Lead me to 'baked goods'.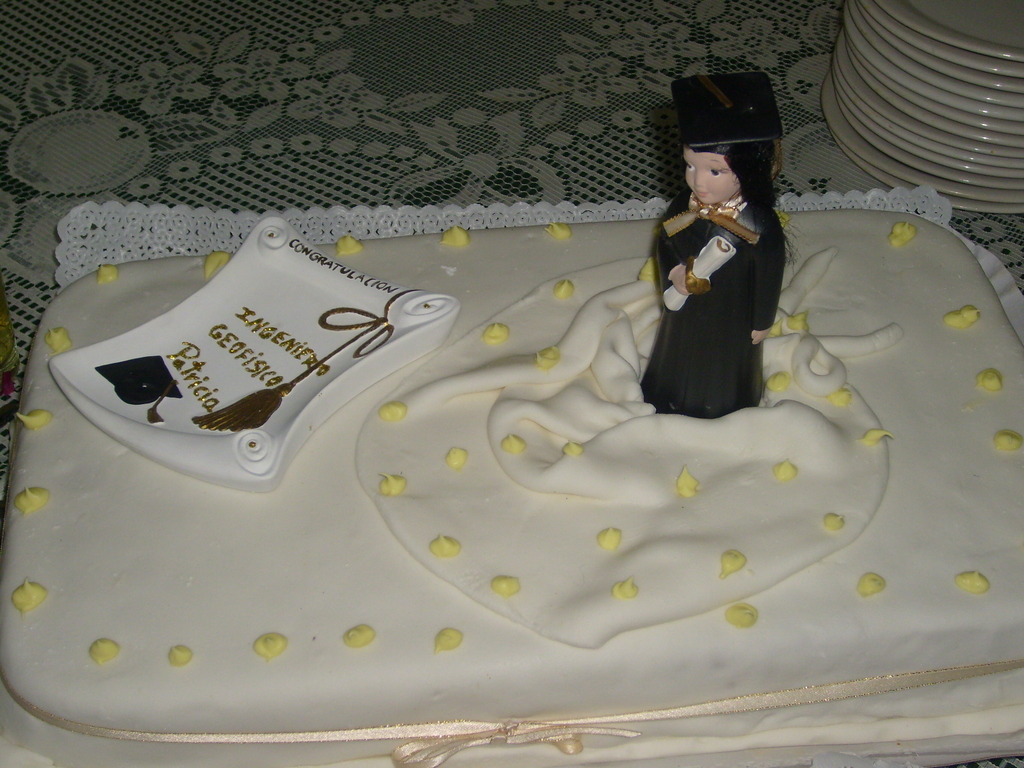
Lead to [x1=6, y1=65, x2=1023, y2=762].
